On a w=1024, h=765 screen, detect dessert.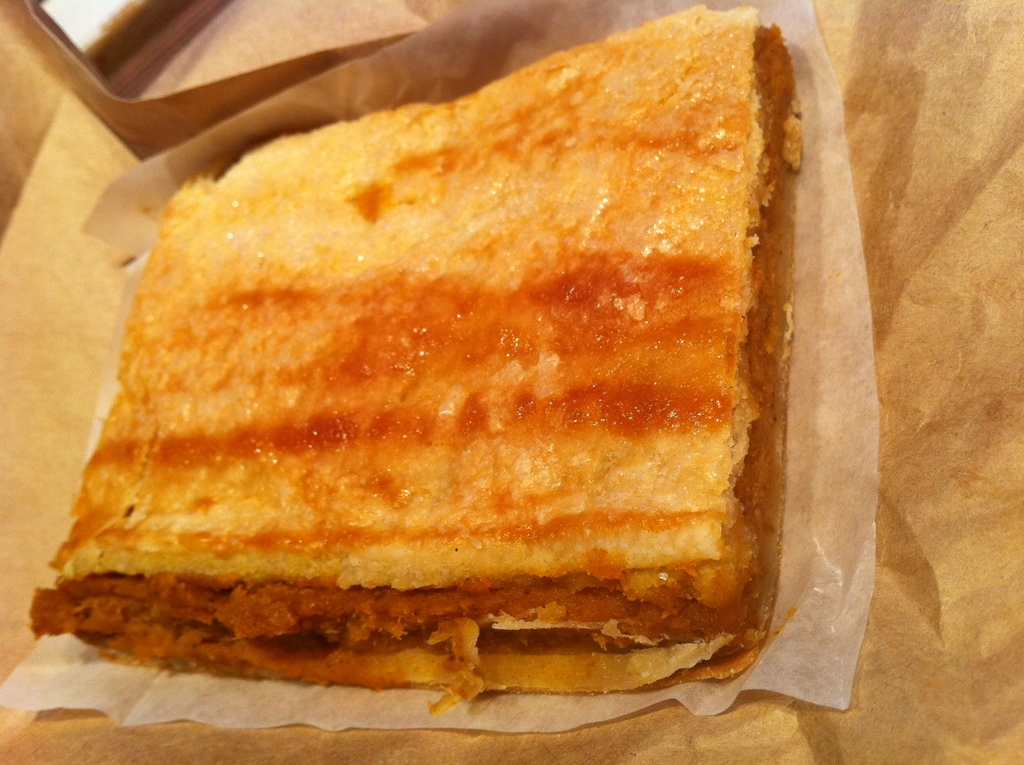
select_region(40, 29, 827, 722).
